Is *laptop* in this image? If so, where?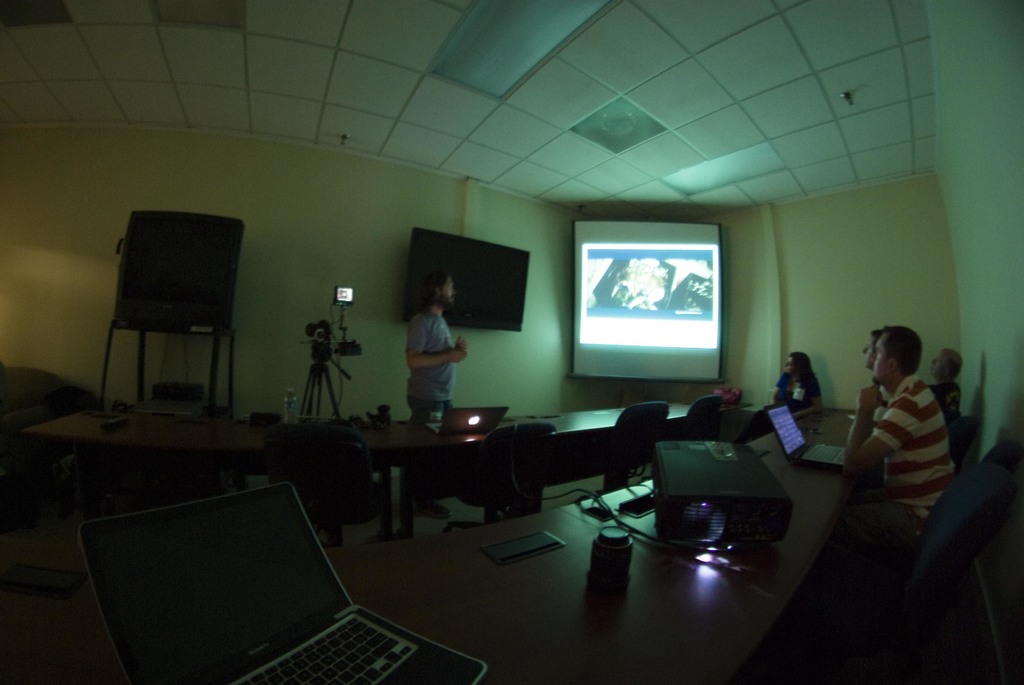
Yes, at [35,475,501,684].
